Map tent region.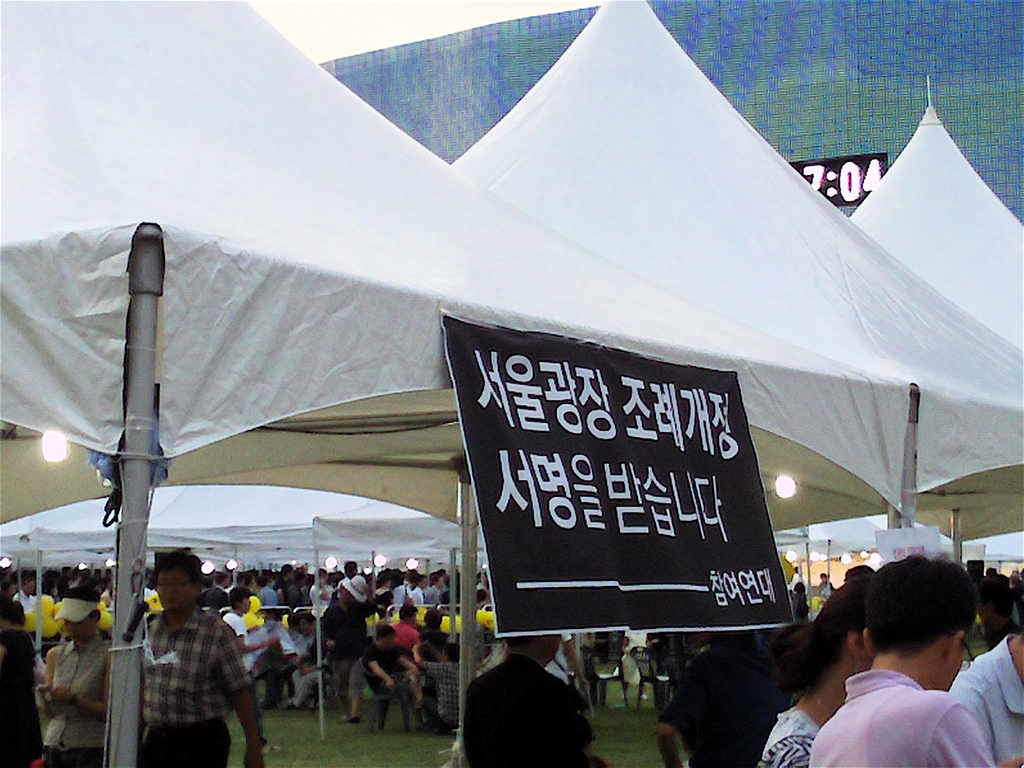
Mapped to <region>824, 79, 1023, 364</region>.
